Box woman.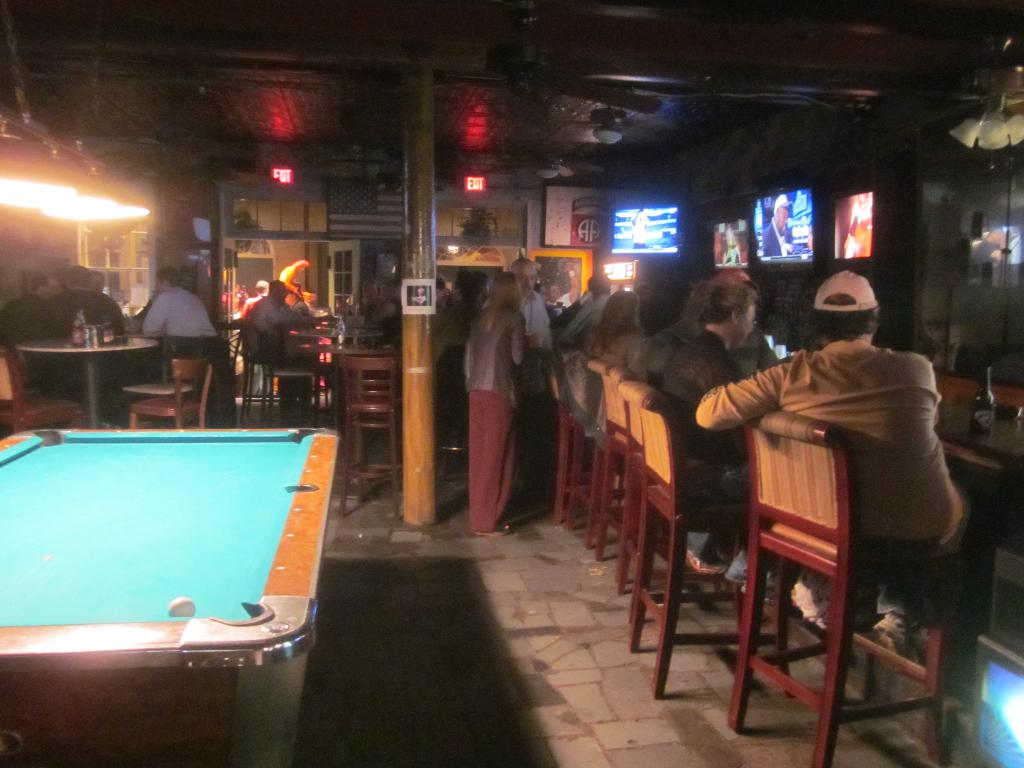
x1=358 y1=279 x2=386 y2=315.
